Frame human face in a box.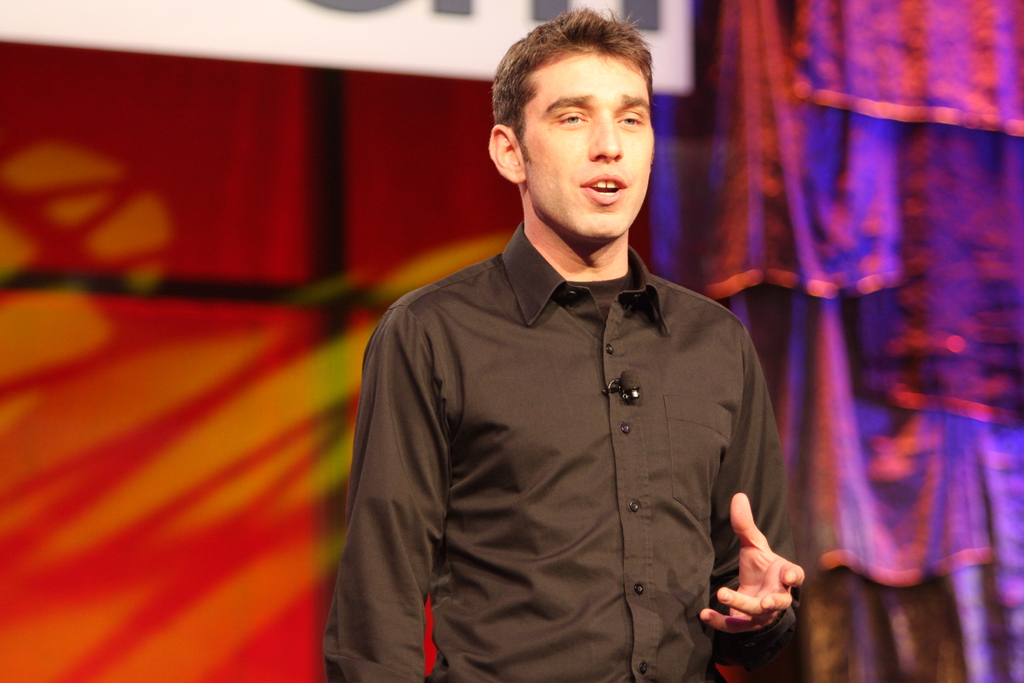
box(505, 25, 667, 237).
